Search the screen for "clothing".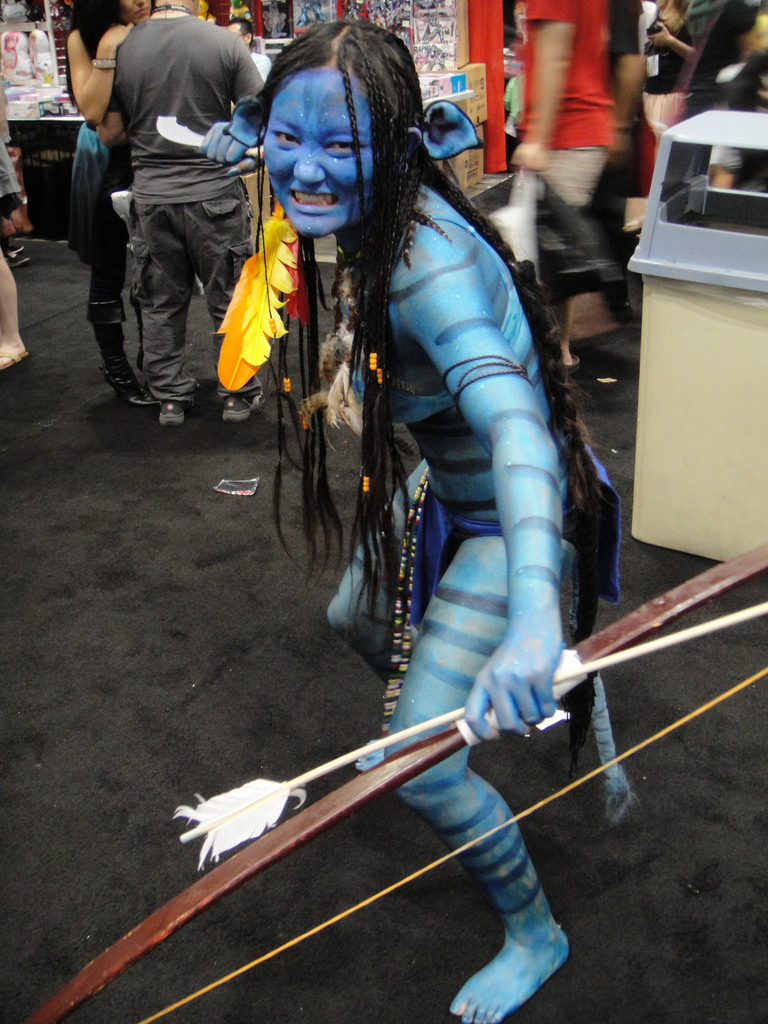
Found at 411, 430, 630, 629.
